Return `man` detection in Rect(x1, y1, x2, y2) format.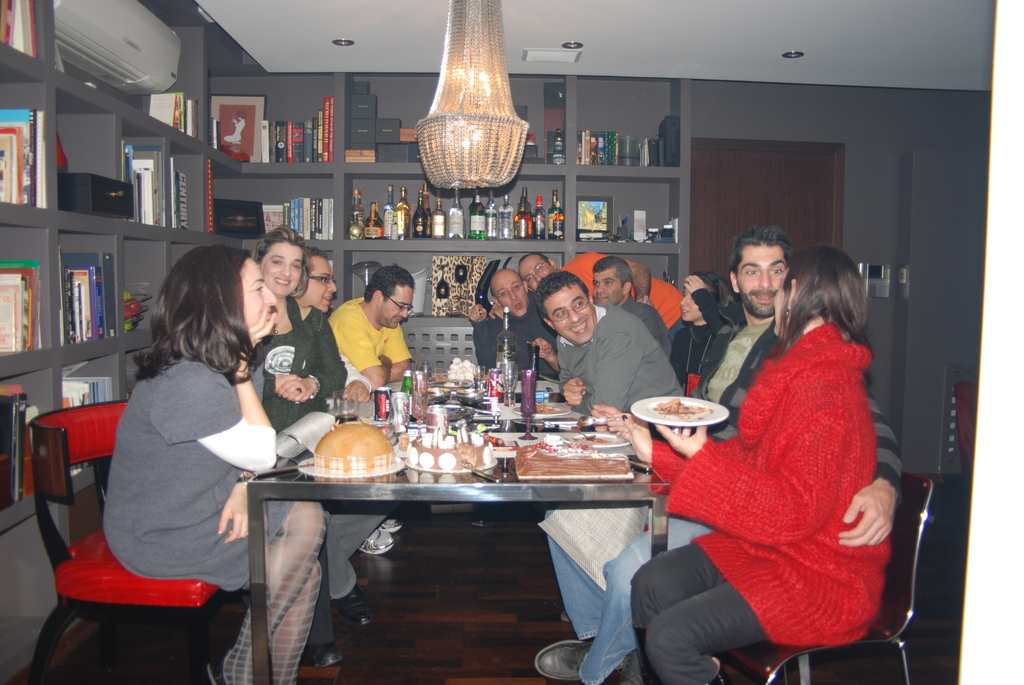
Rect(534, 267, 684, 435).
